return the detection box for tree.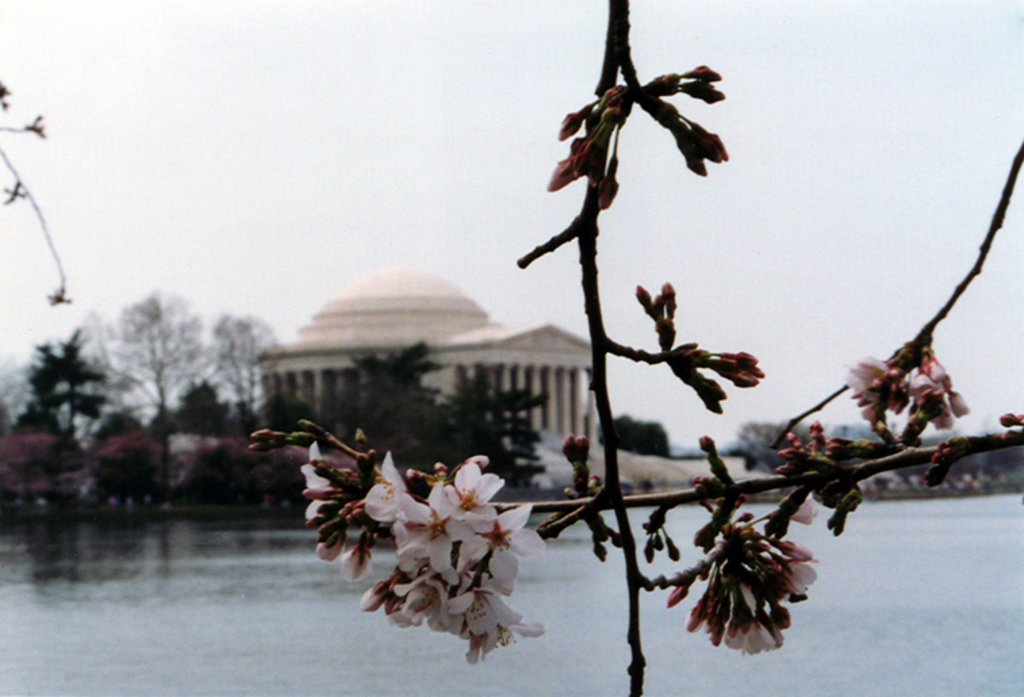
region(0, 277, 272, 499).
